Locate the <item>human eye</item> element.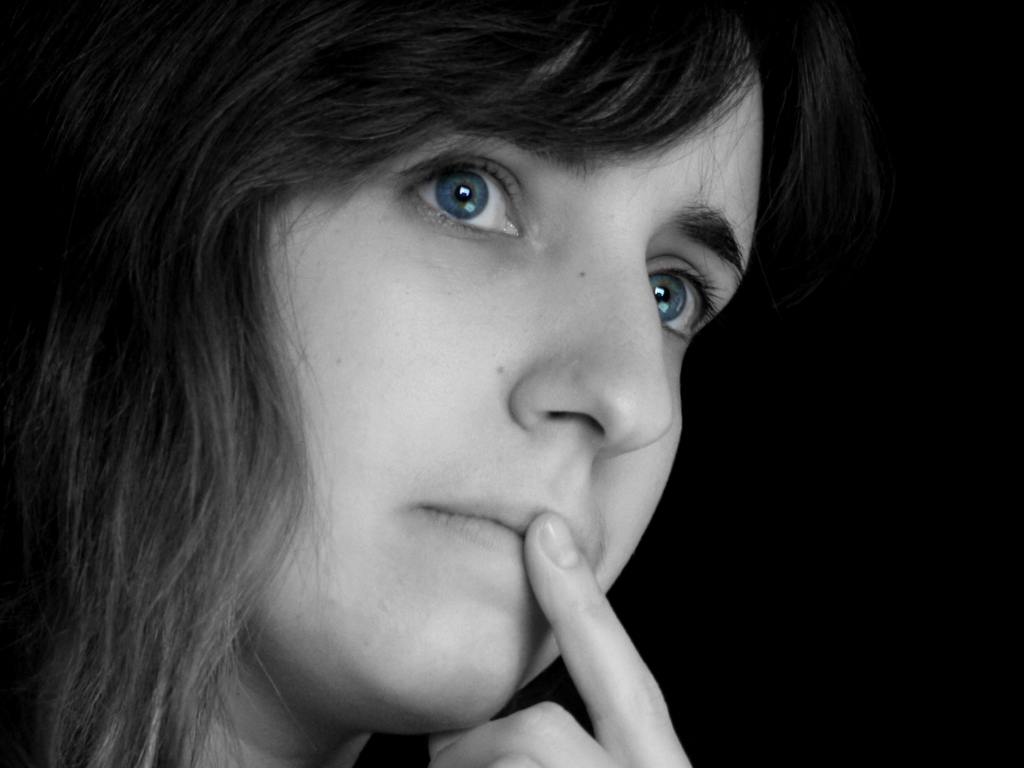
Element bbox: [left=642, top=260, right=716, bottom=359].
